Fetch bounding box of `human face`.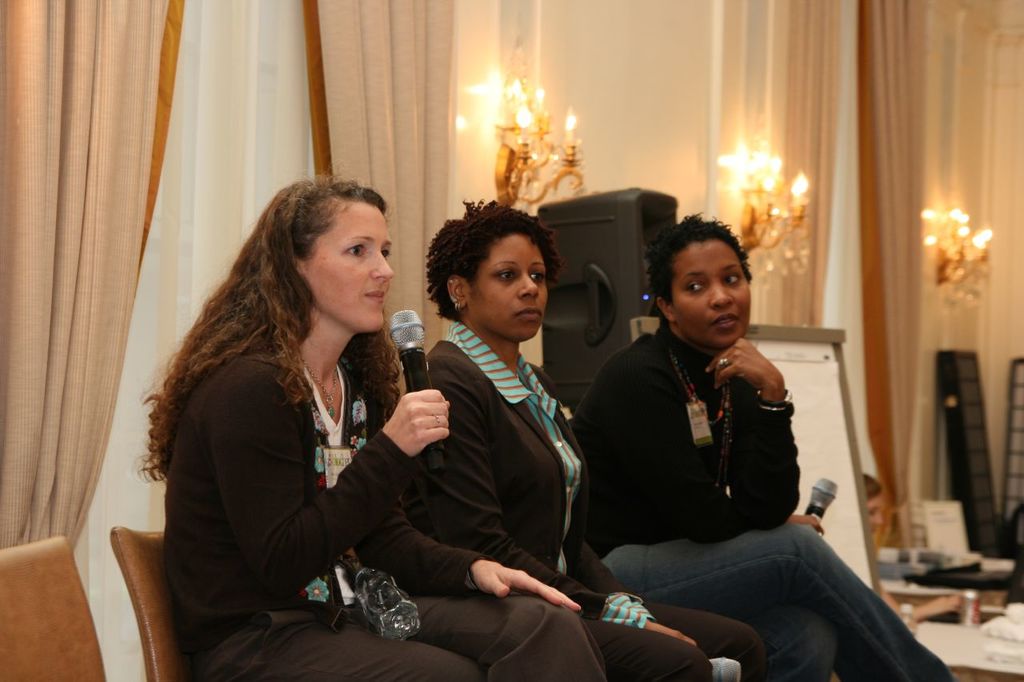
Bbox: bbox(478, 236, 549, 340).
